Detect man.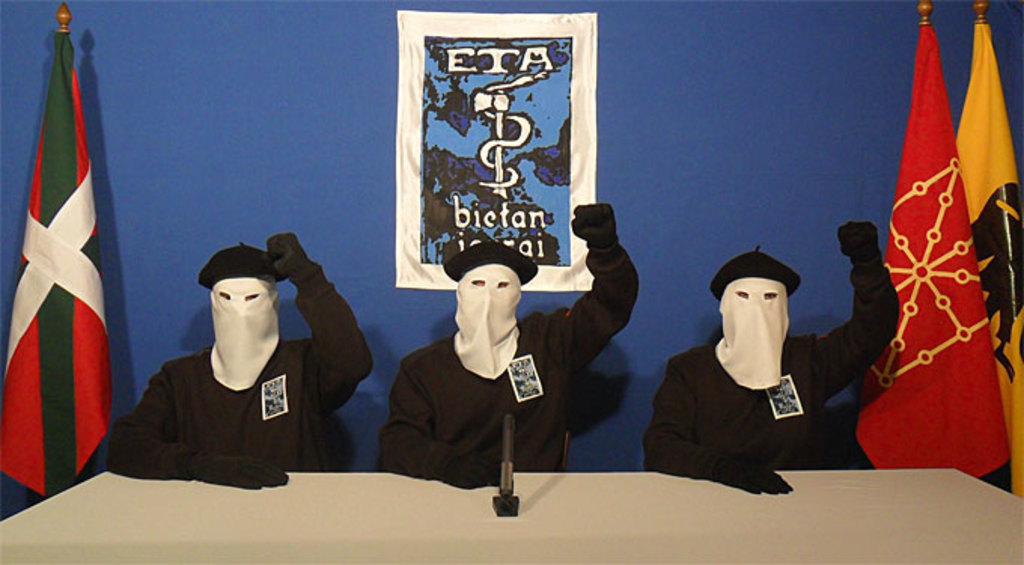
Detected at BBox(646, 214, 887, 505).
